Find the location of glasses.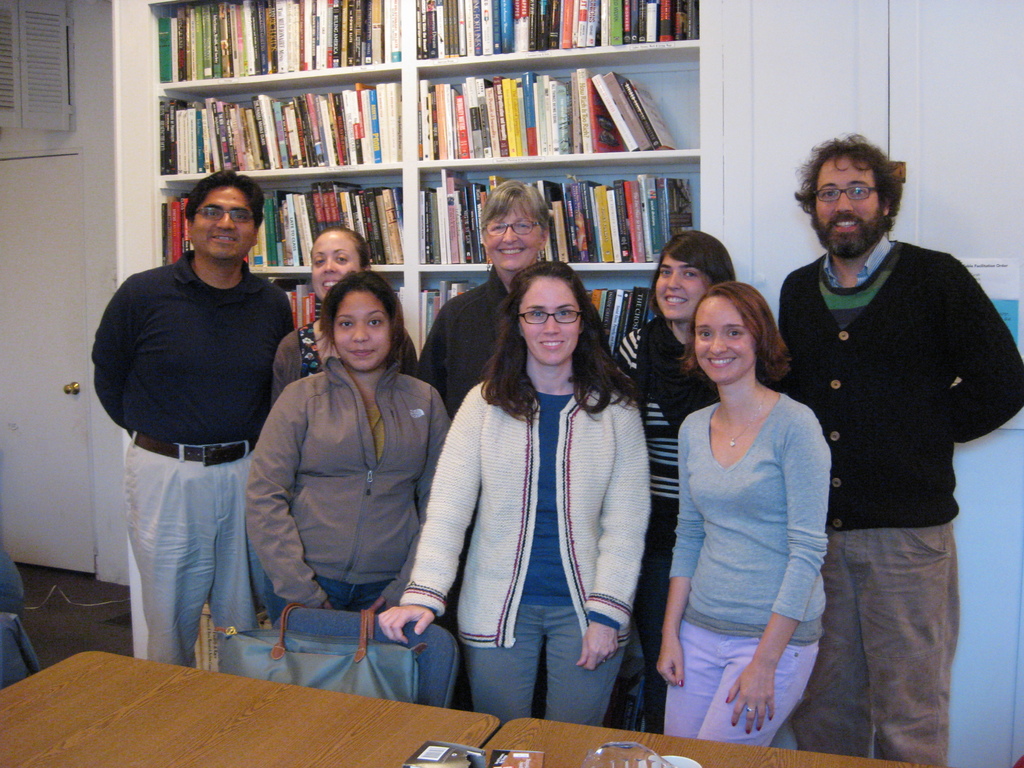
Location: <box>809,185,879,202</box>.
